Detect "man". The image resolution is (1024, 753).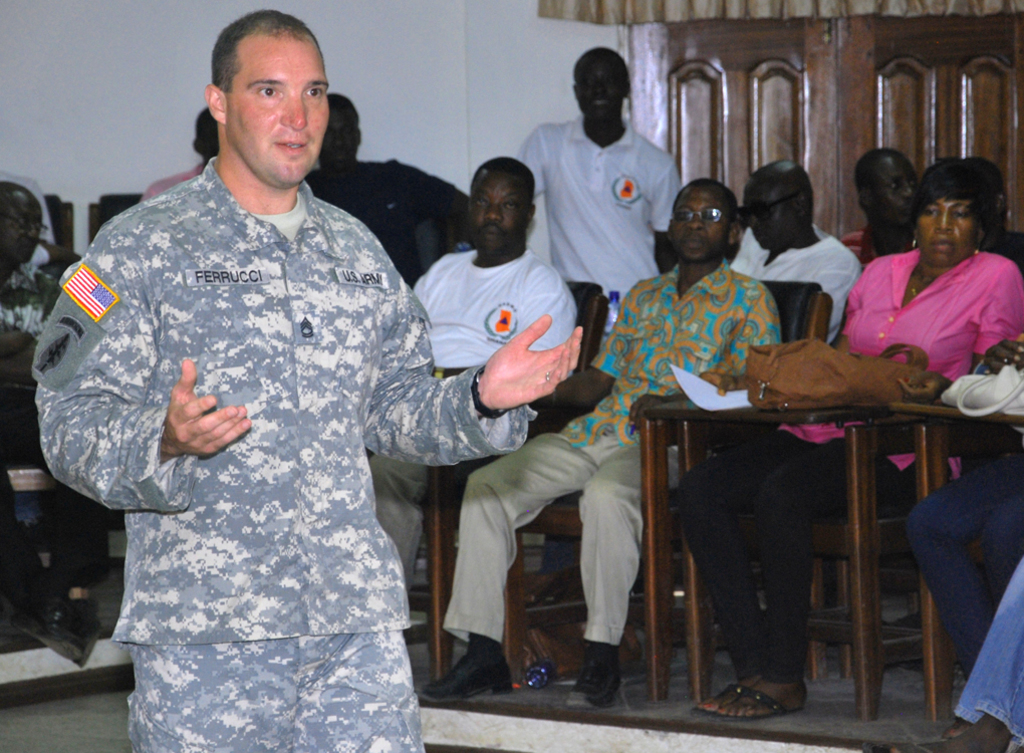
bbox=(366, 156, 575, 565).
